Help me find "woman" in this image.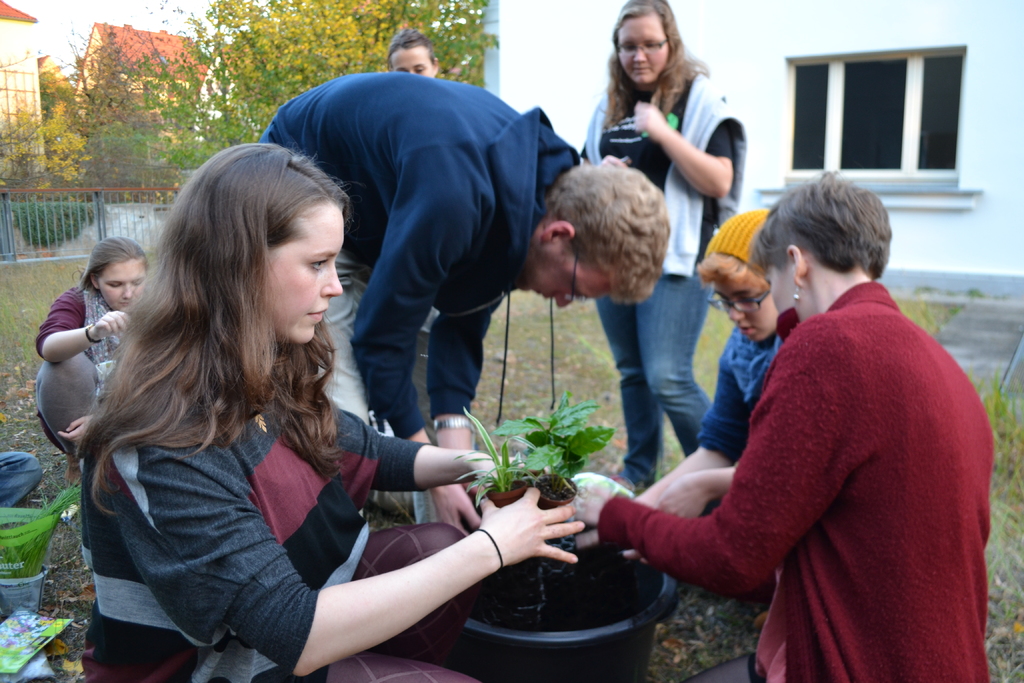
Found it: bbox=(384, 29, 444, 78).
